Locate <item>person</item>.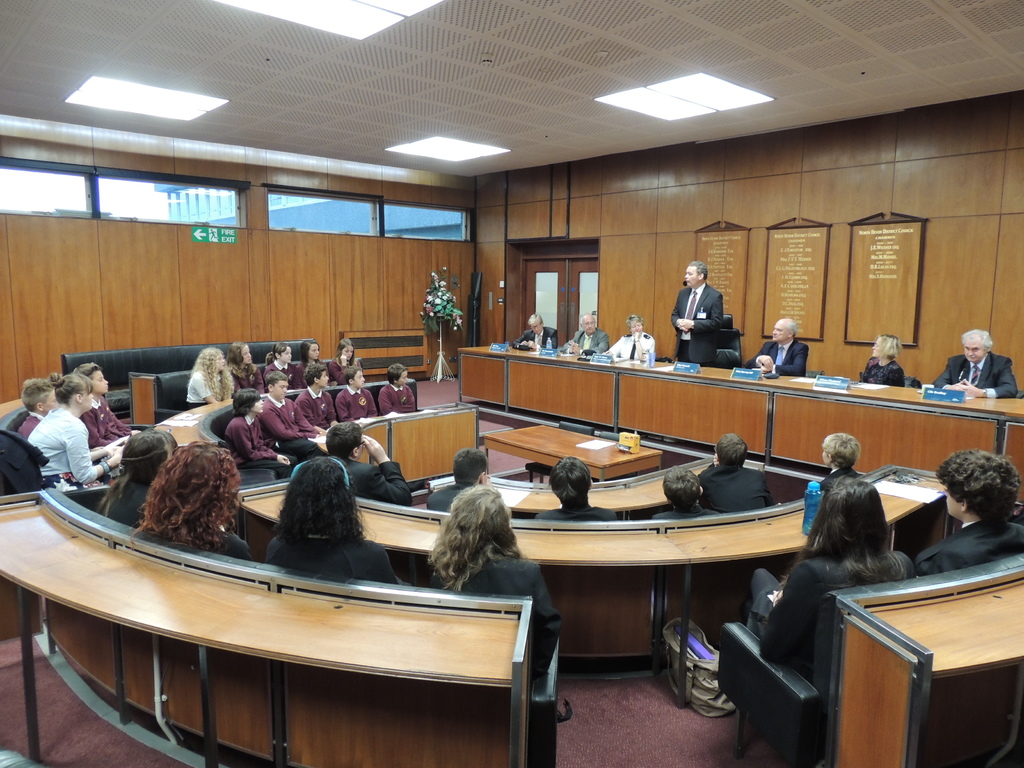
Bounding box: bbox(857, 335, 909, 387).
